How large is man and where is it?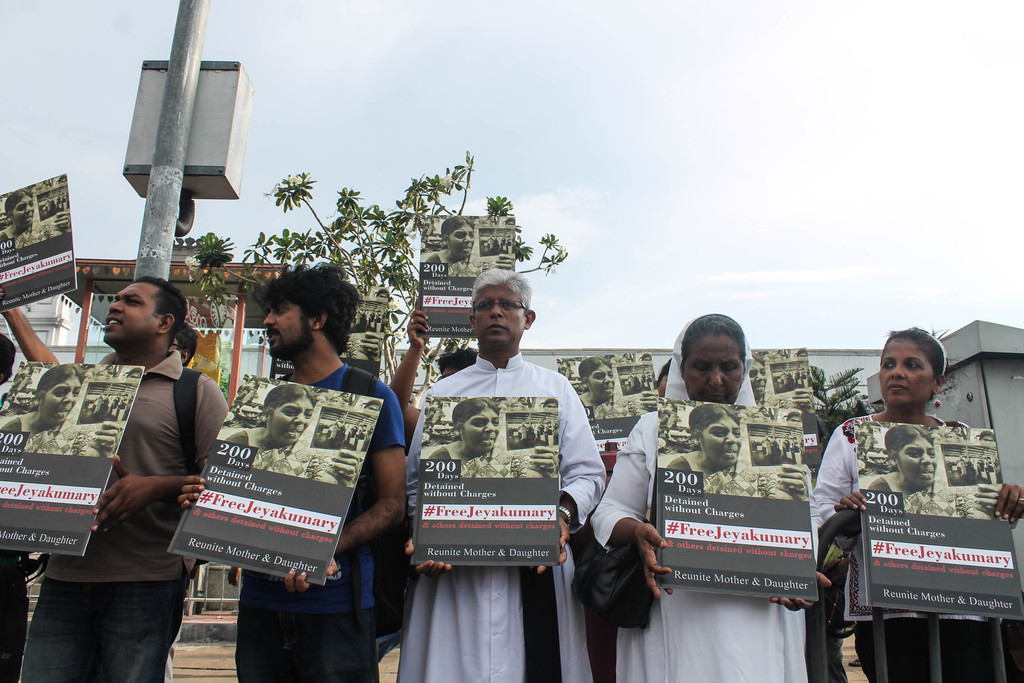
Bounding box: left=173, top=318, right=203, bottom=365.
